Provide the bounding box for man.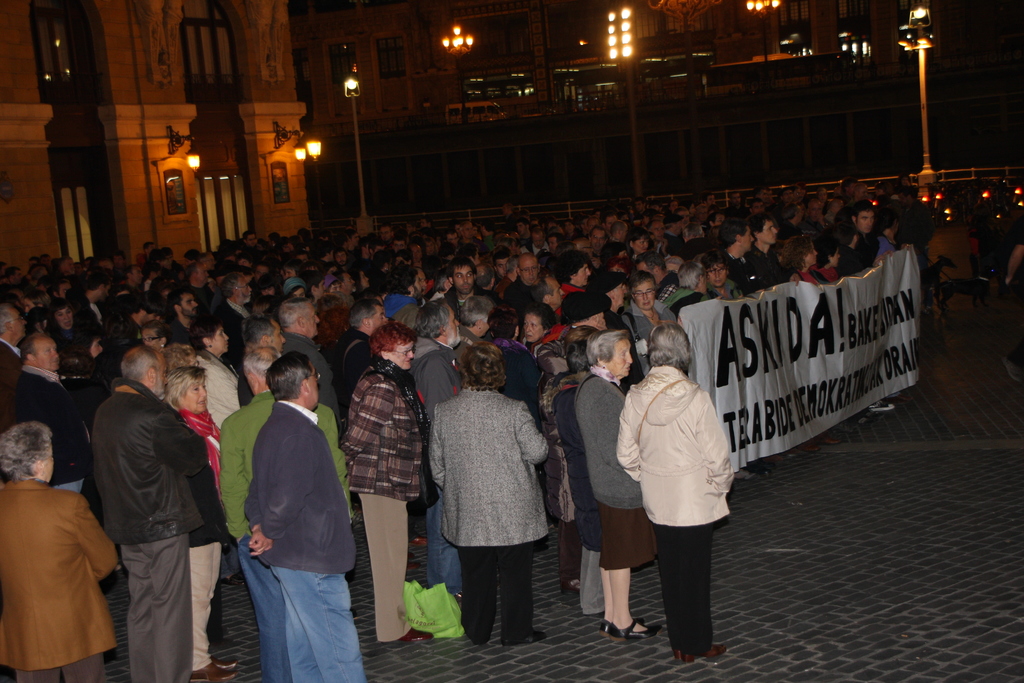
rect(440, 252, 492, 320).
